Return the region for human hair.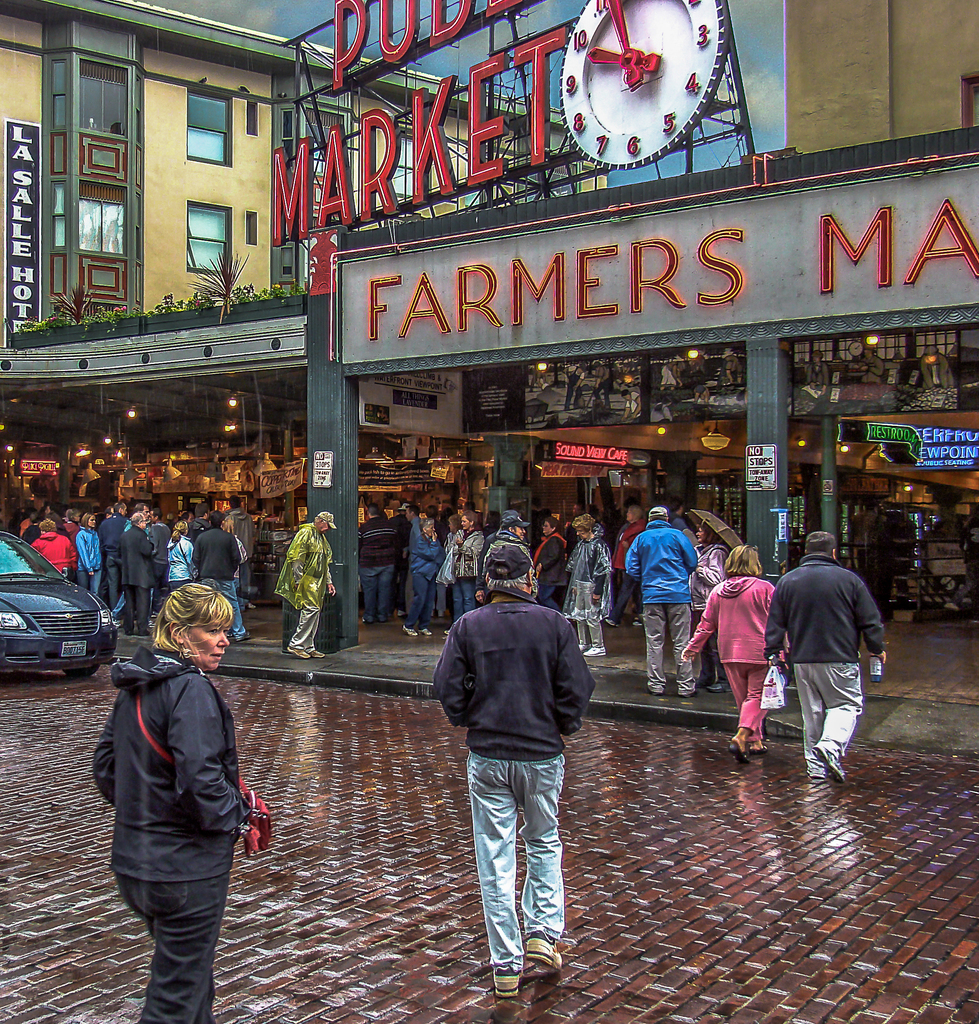
[x1=813, y1=348, x2=821, y2=360].
